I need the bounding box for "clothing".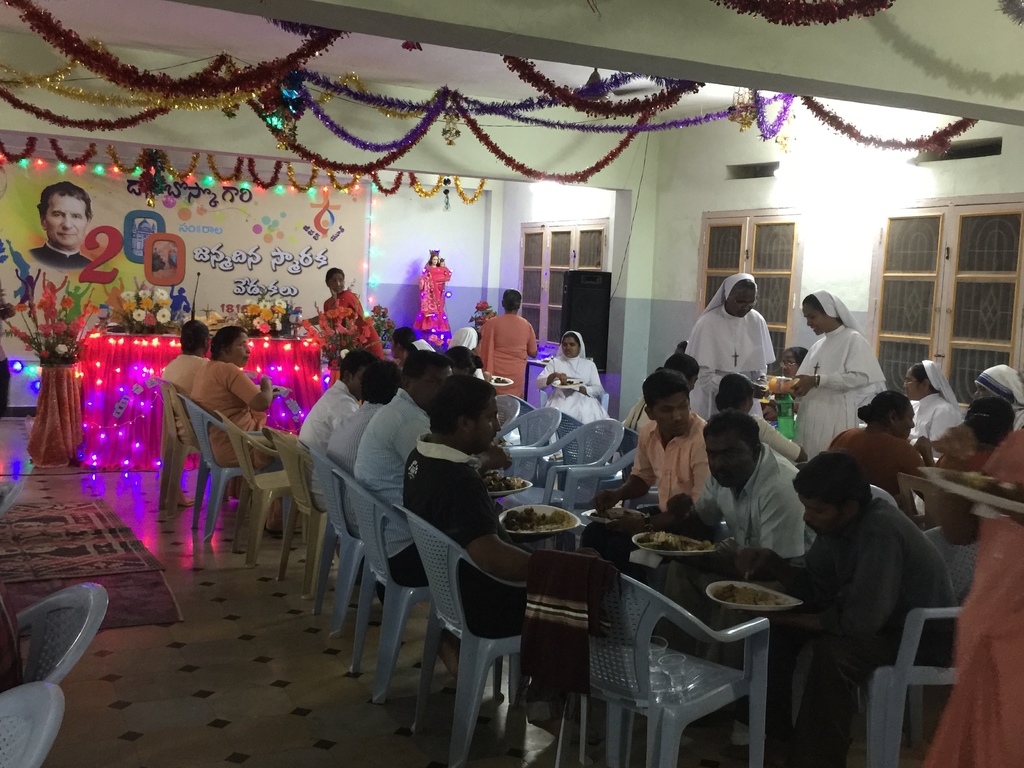
Here it is: [left=927, top=429, right=1023, bottom=767].
